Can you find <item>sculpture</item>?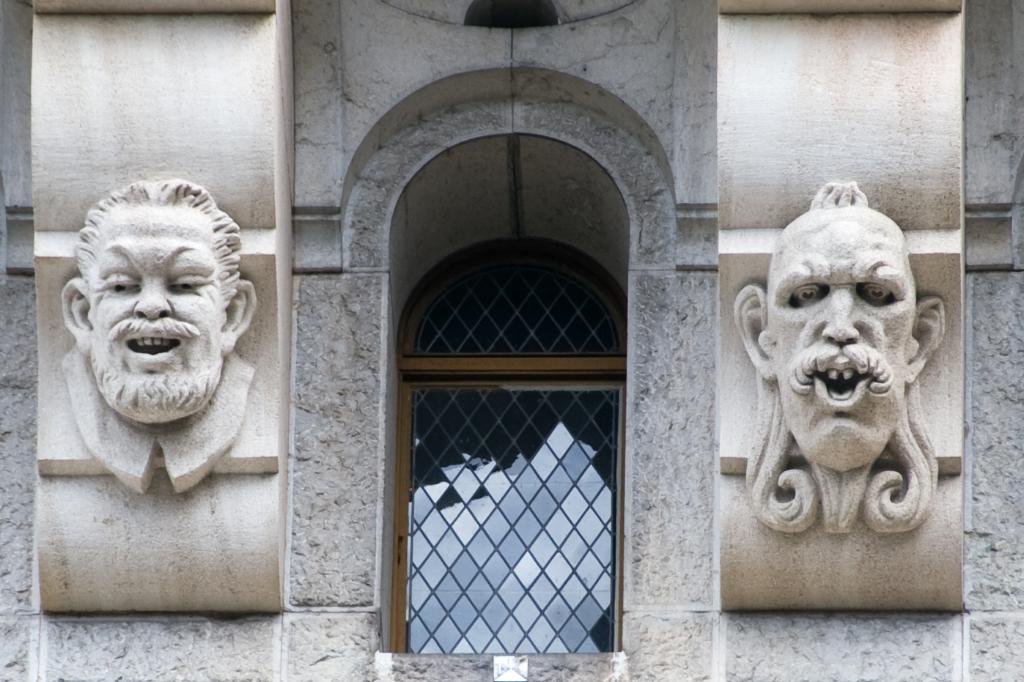
Yes, bounding box: 65,174,259,497.
